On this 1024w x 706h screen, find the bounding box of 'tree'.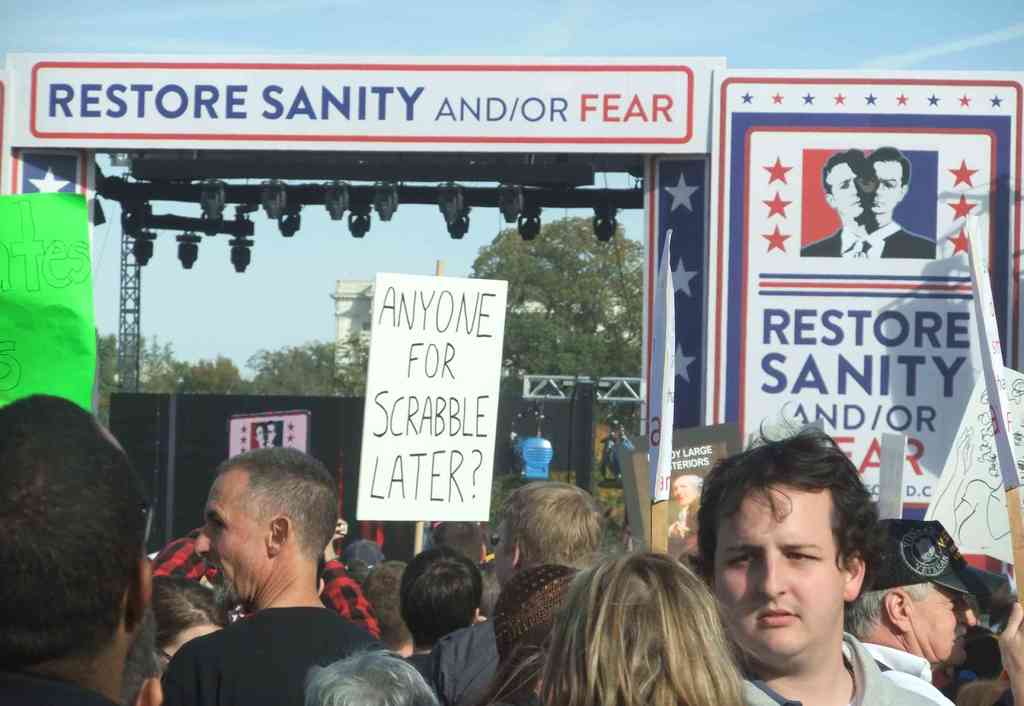
Bounding box: detection(466, 209, 646, 379).
